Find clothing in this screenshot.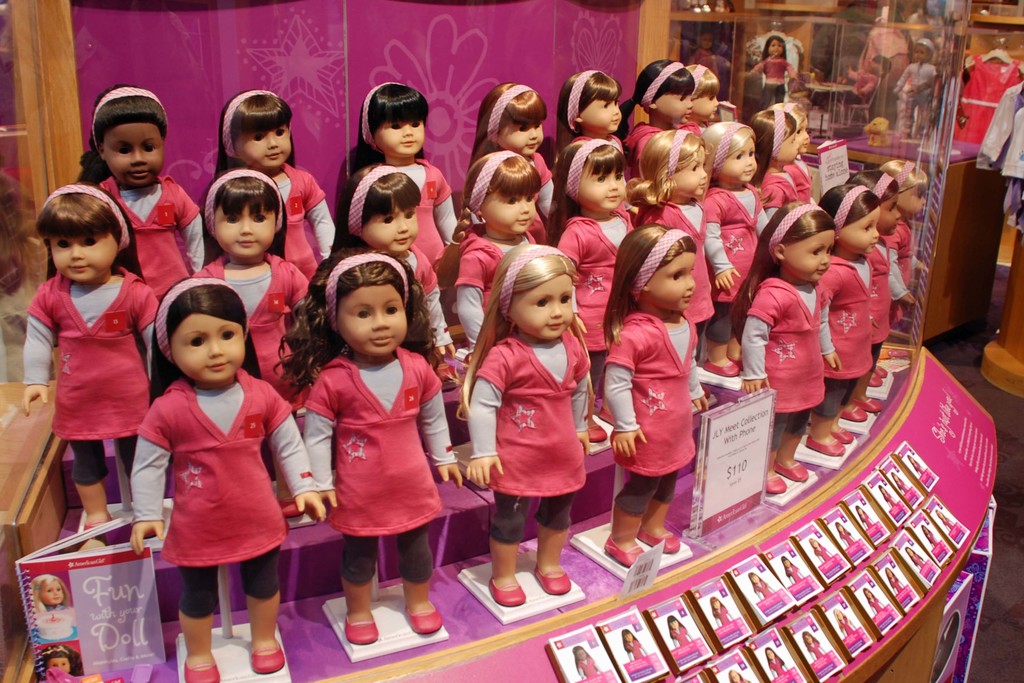
The bounding box for clothing is box(458, 231, 533, 349).
